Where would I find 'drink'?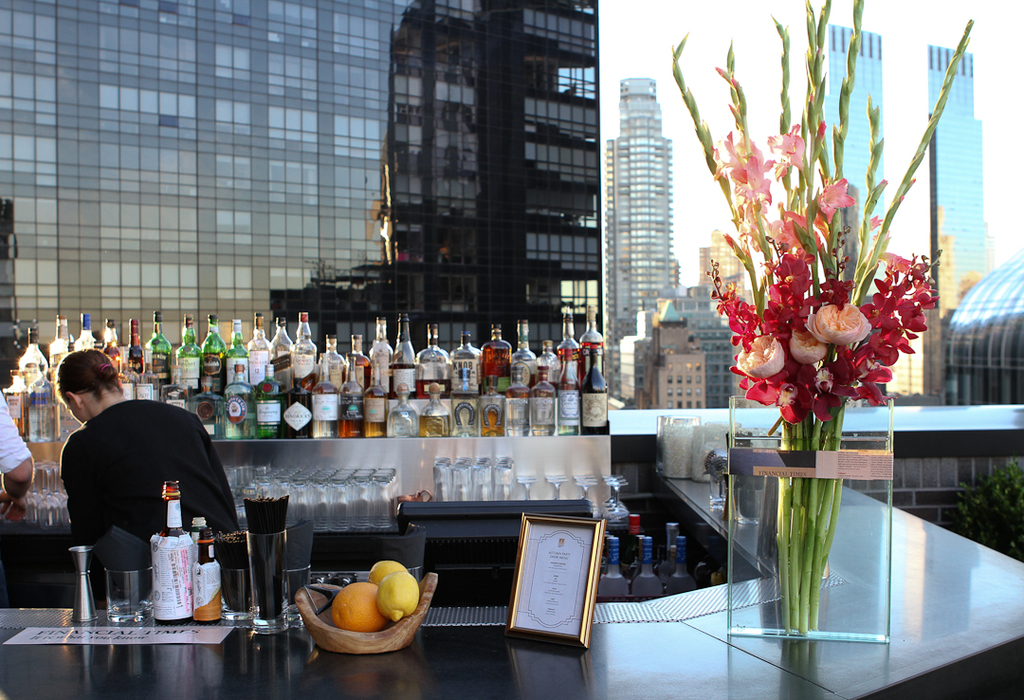
At crop(510, 373, 533, 398).
